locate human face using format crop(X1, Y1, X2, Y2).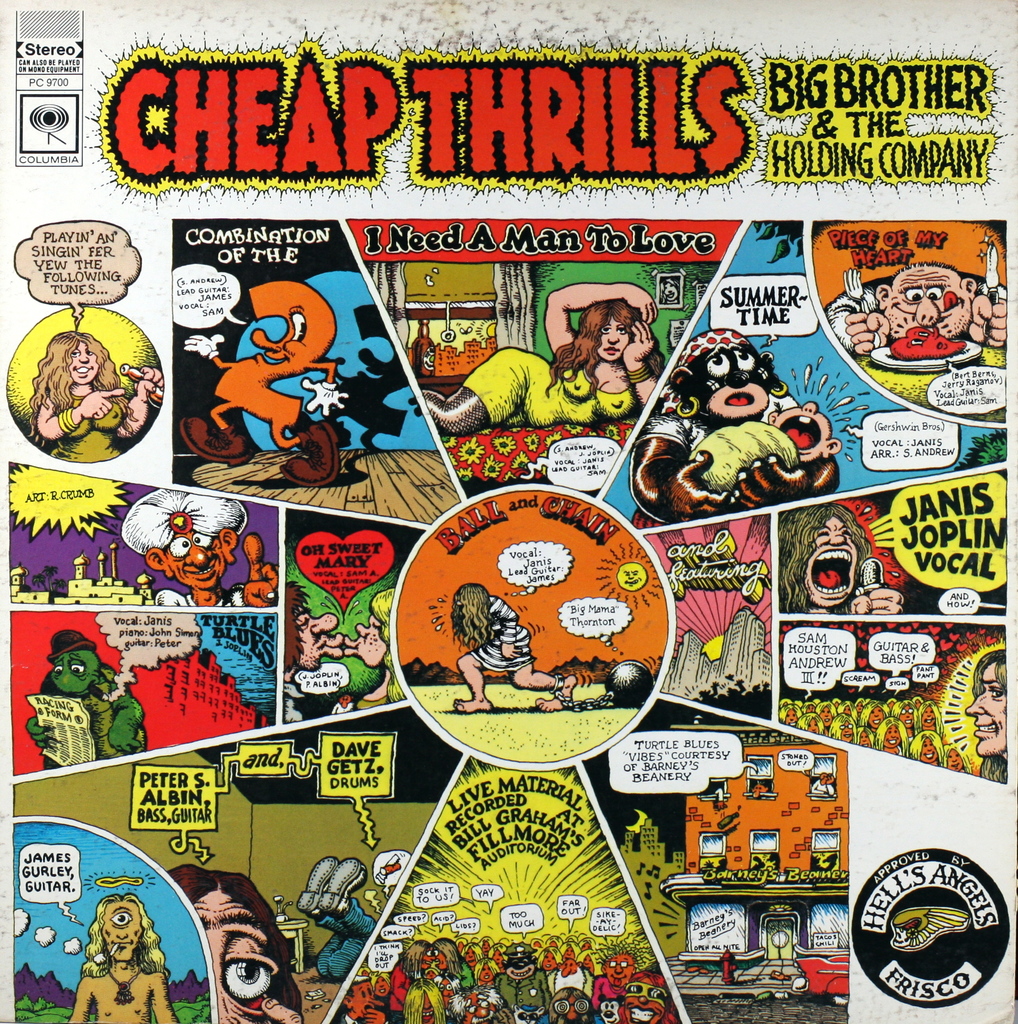
crop(598, 317, 628, 361).
